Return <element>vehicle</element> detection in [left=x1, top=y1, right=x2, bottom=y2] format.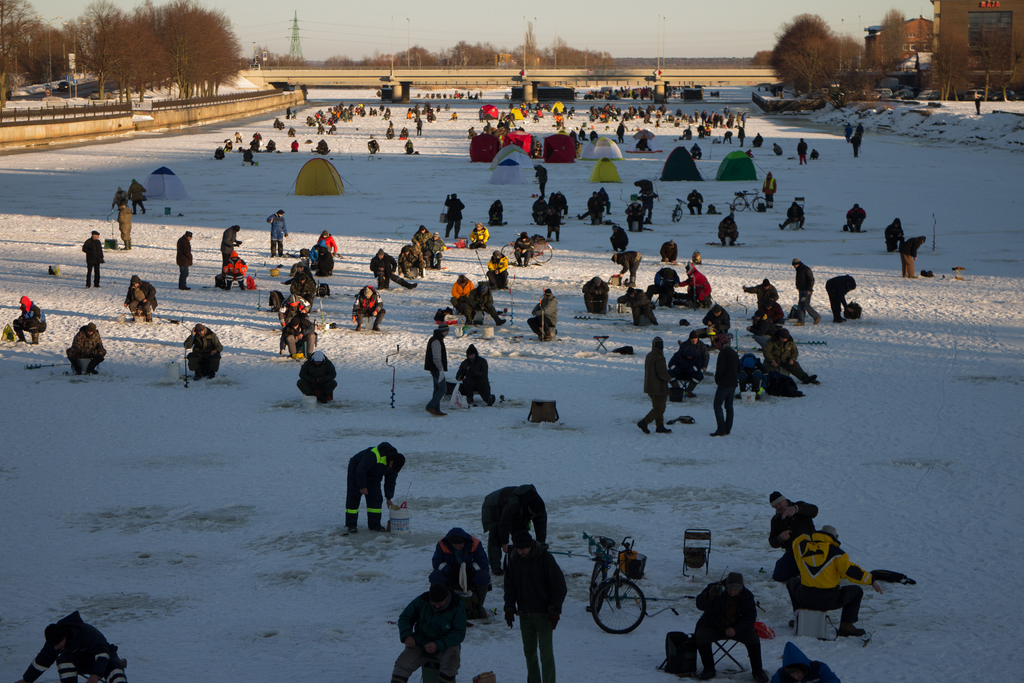
[left=731, top=186, right=771, bottom=217].
